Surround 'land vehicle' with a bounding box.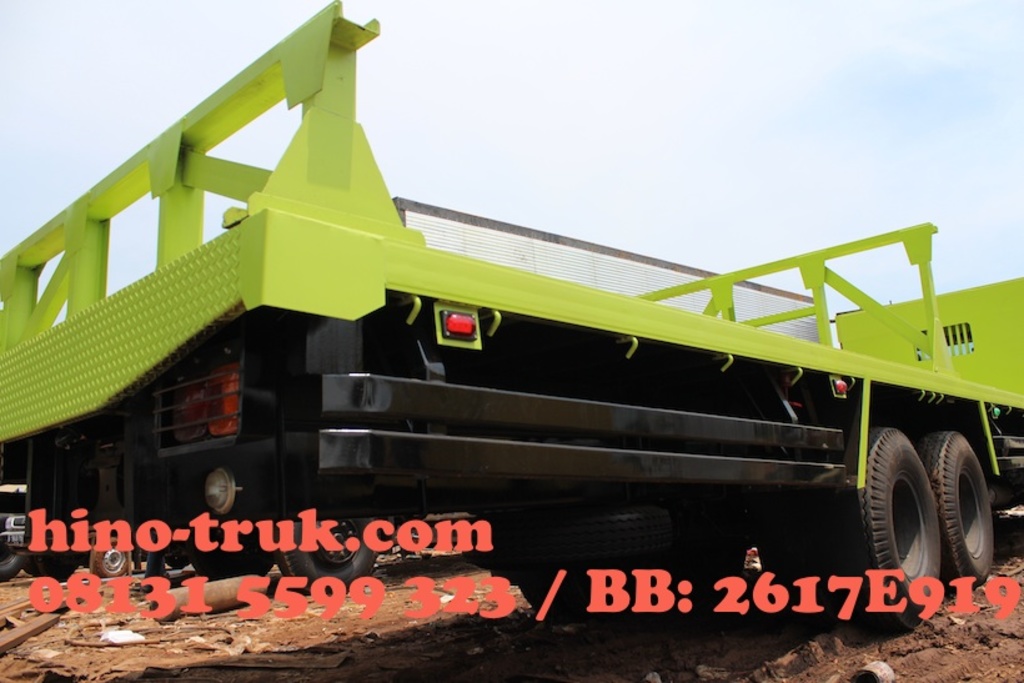
5/507/137/576.
